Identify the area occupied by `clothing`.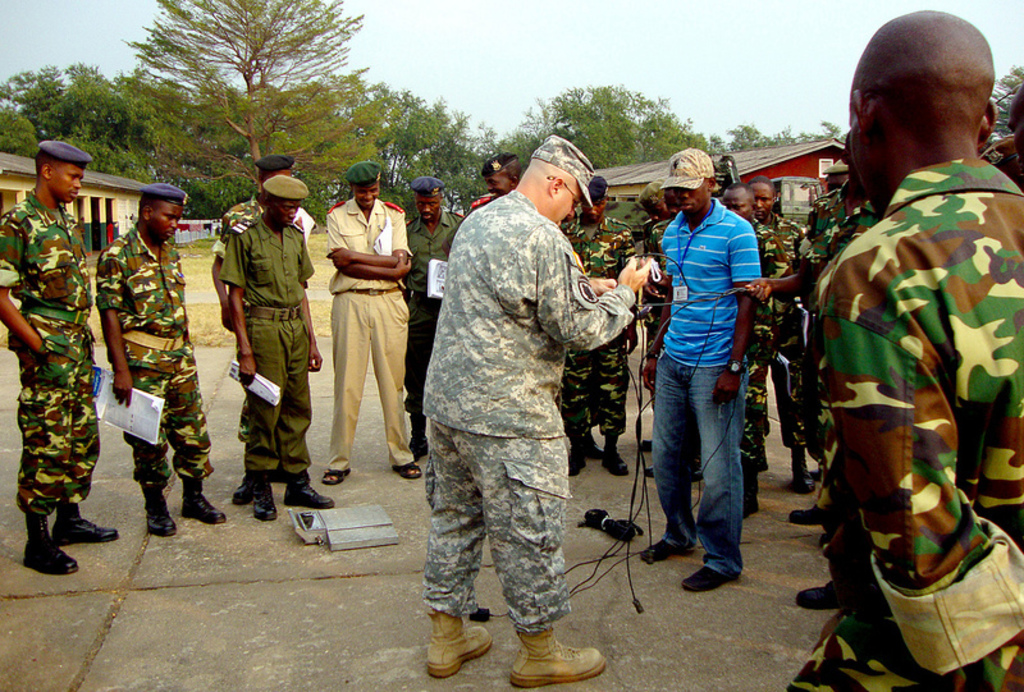
Area: BBox(562, 212, 623, 436).
